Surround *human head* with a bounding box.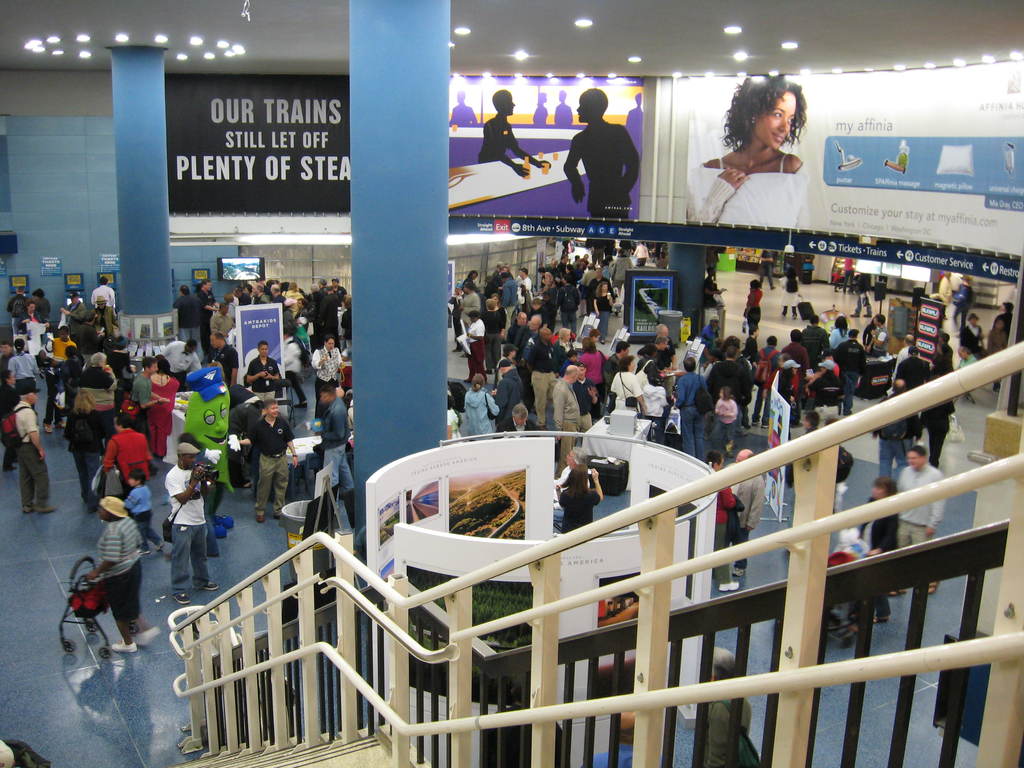
locate(564, 365, 580, 385).
